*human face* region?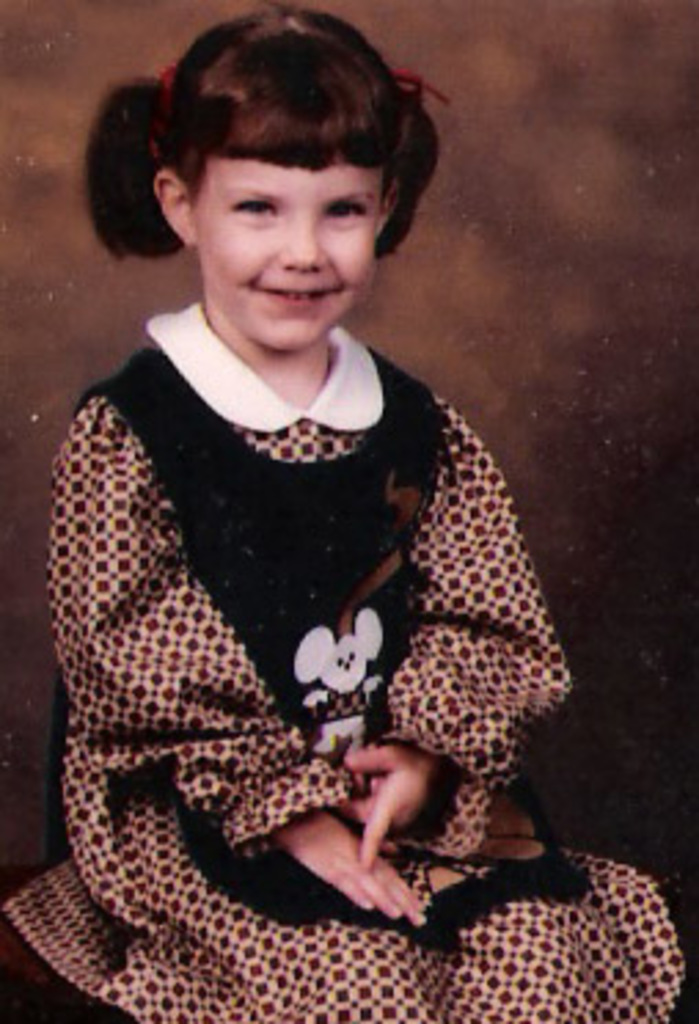
bbox(193, 157, 372, 352)
